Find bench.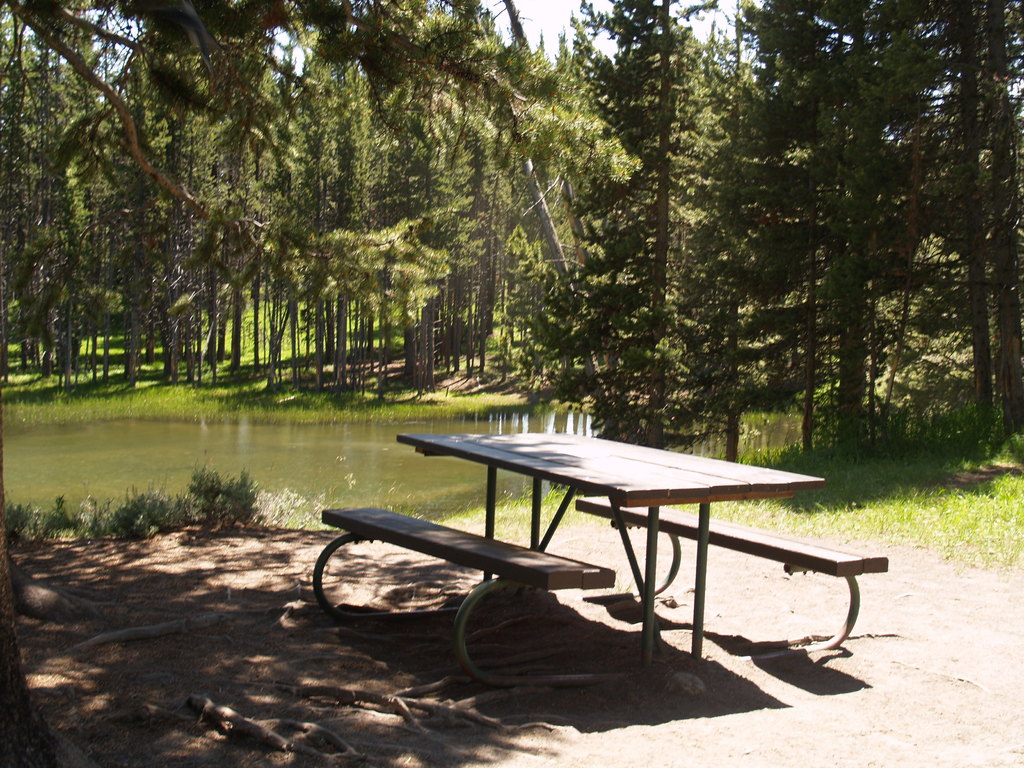
[310,429,890,682].
